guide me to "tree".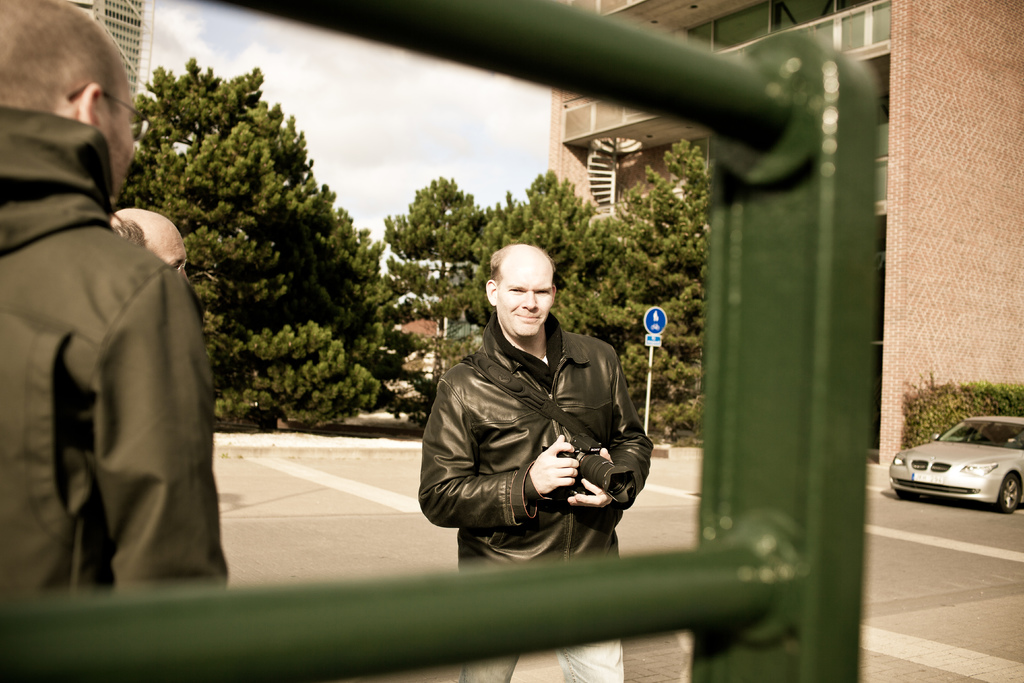
Guidance: <bbox>110, 60, 707, 439</bbox>.
